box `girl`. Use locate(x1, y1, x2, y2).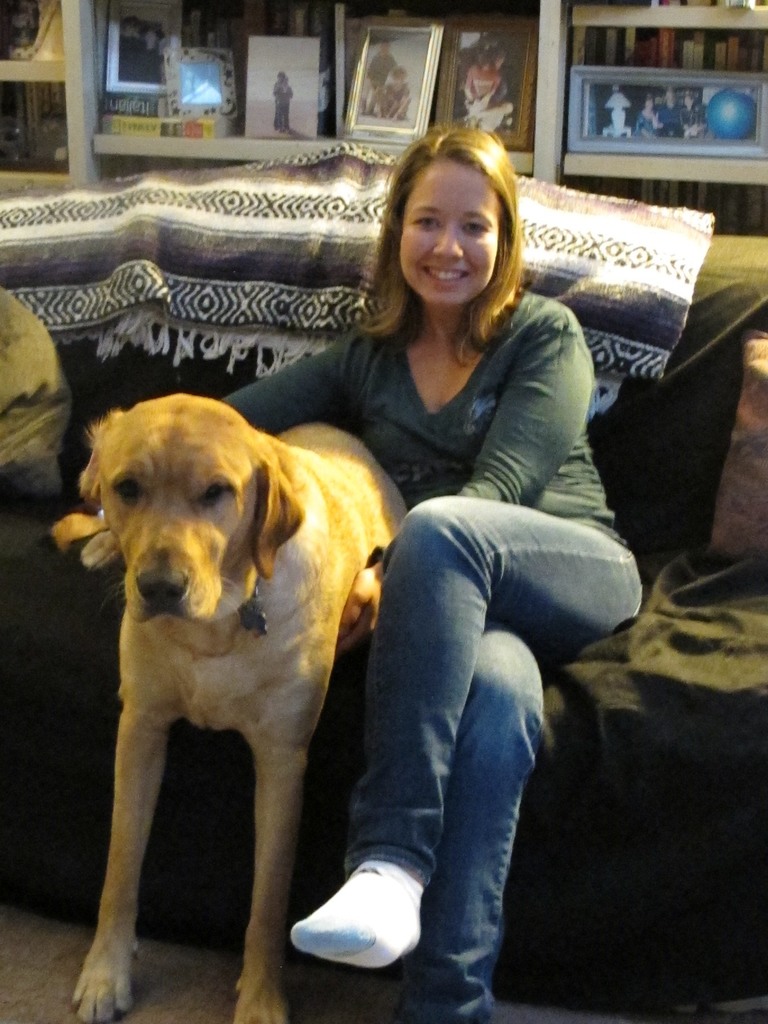
locate(207, 122, 648, 1023).
